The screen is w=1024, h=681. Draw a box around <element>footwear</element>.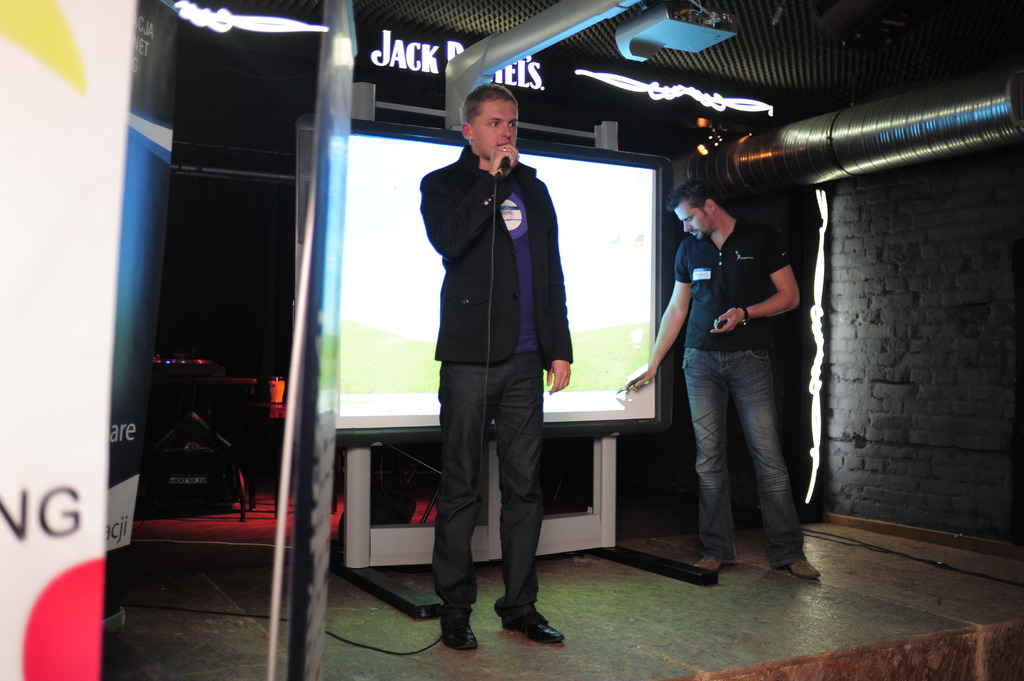
locate(778, 556, 815, 577).
